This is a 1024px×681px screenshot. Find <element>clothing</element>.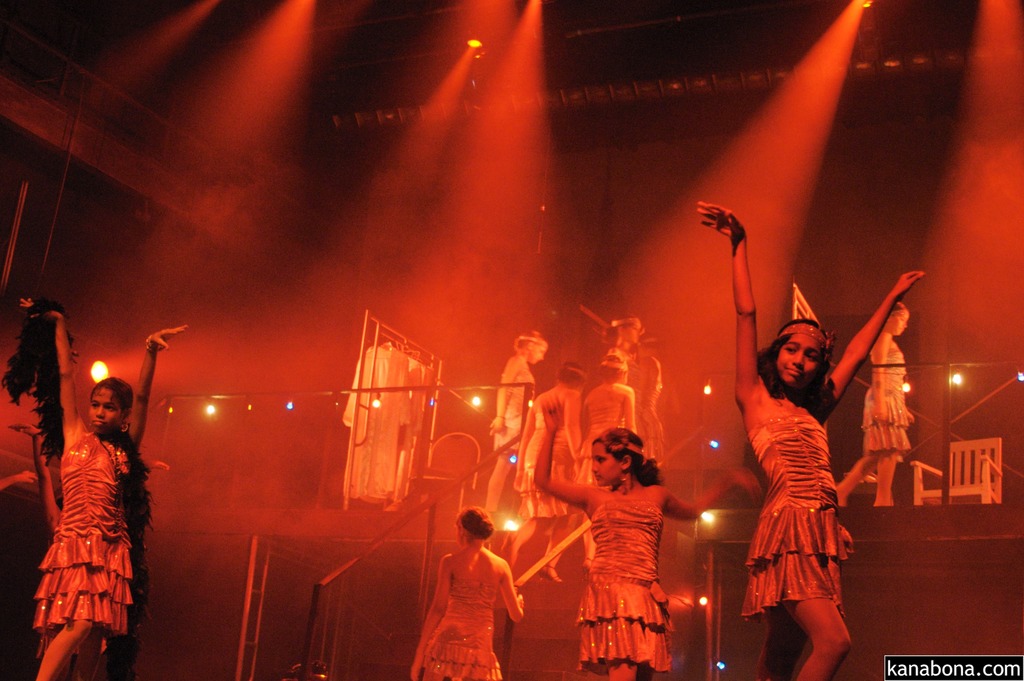
Bounding box: [x1=515, y1=384, x2=570, y2=523].
